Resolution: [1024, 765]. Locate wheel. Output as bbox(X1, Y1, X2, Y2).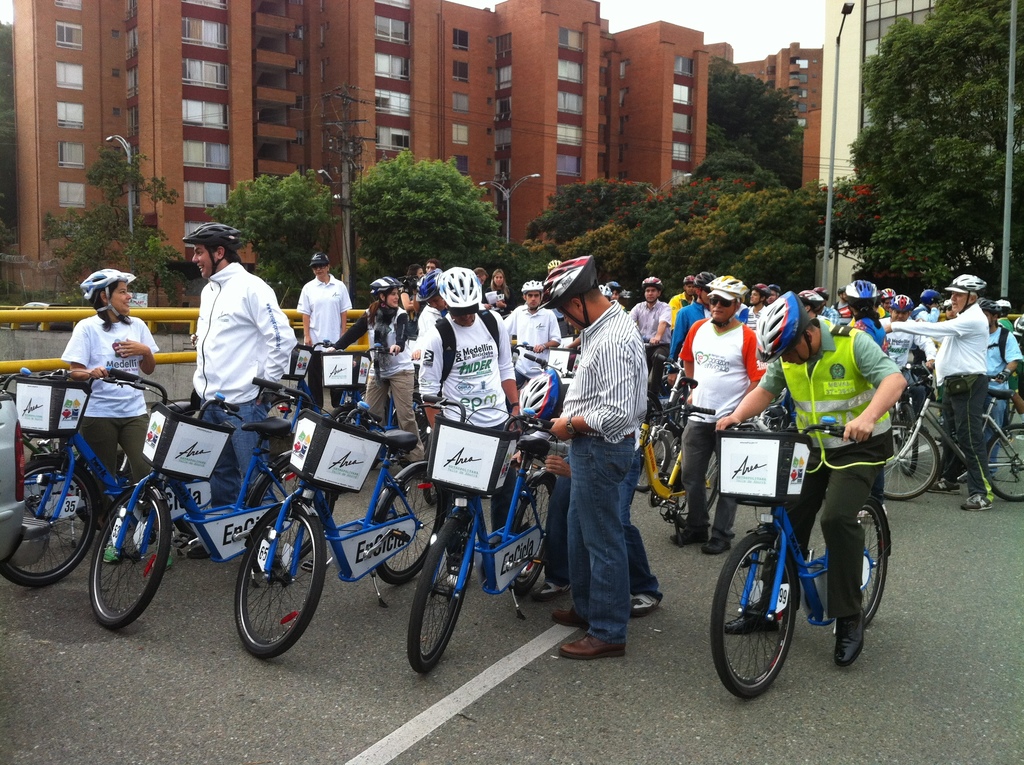
bbox(378, 462, 448, 583).
